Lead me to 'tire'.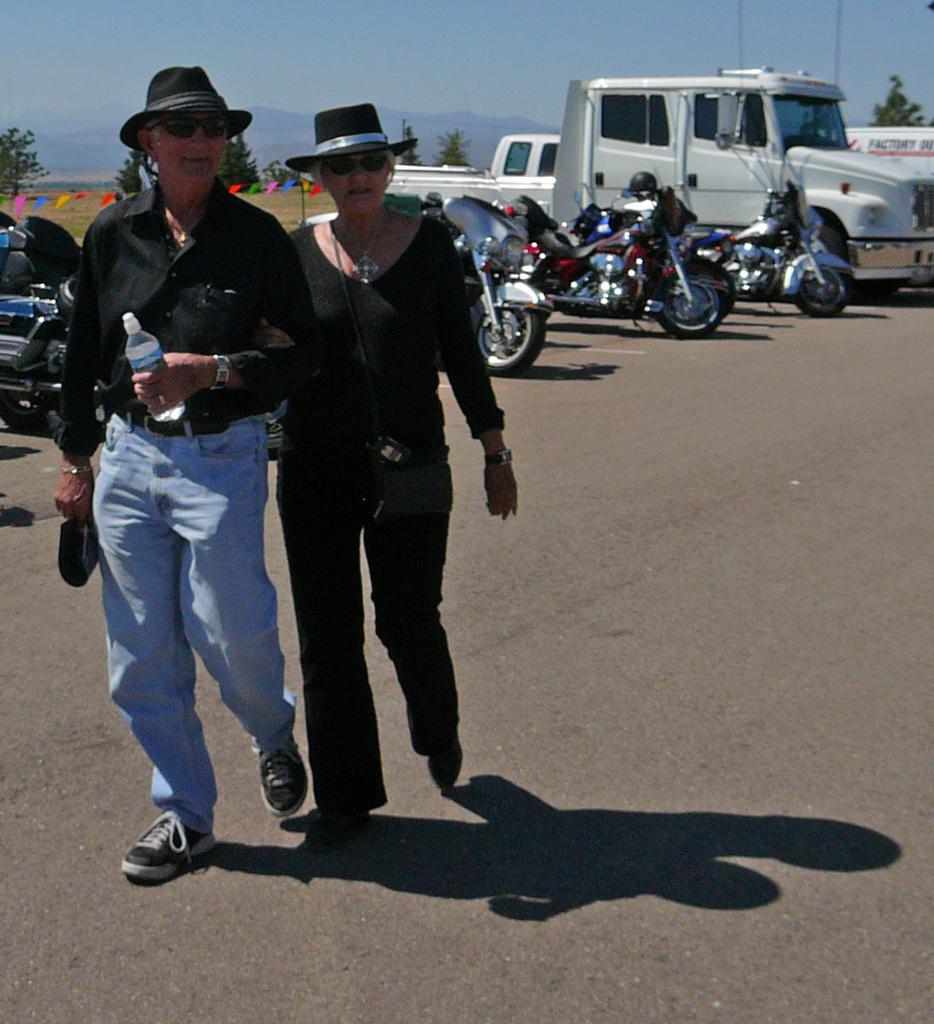
Lead to x1=654 y1=270 x2=720 y2=336.
